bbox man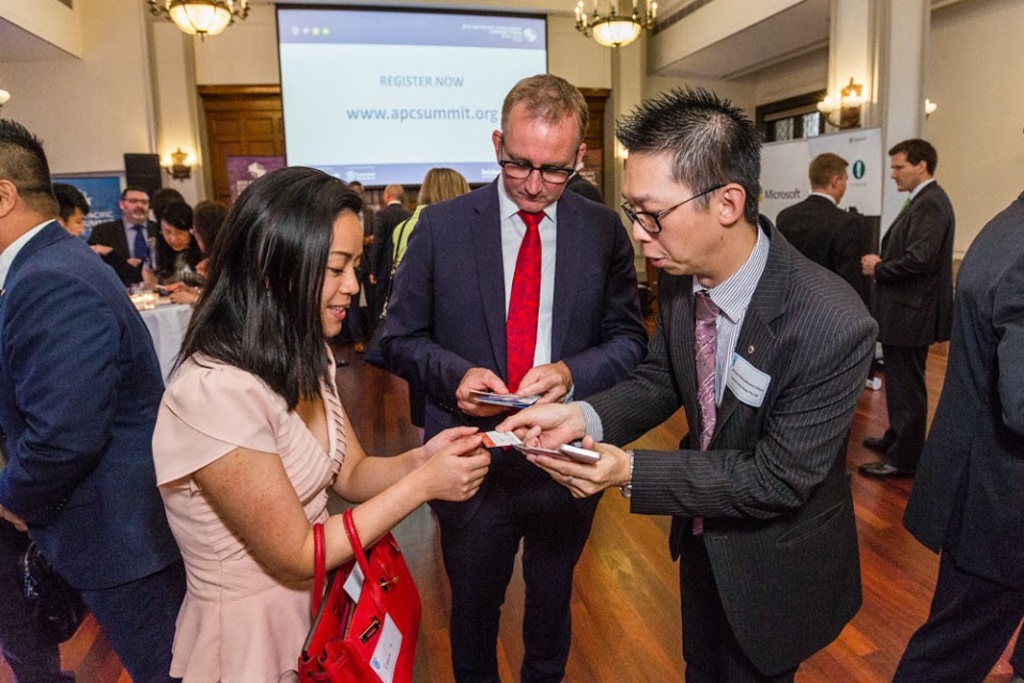
<bbox>88, 185, 165, 285</bbox>
